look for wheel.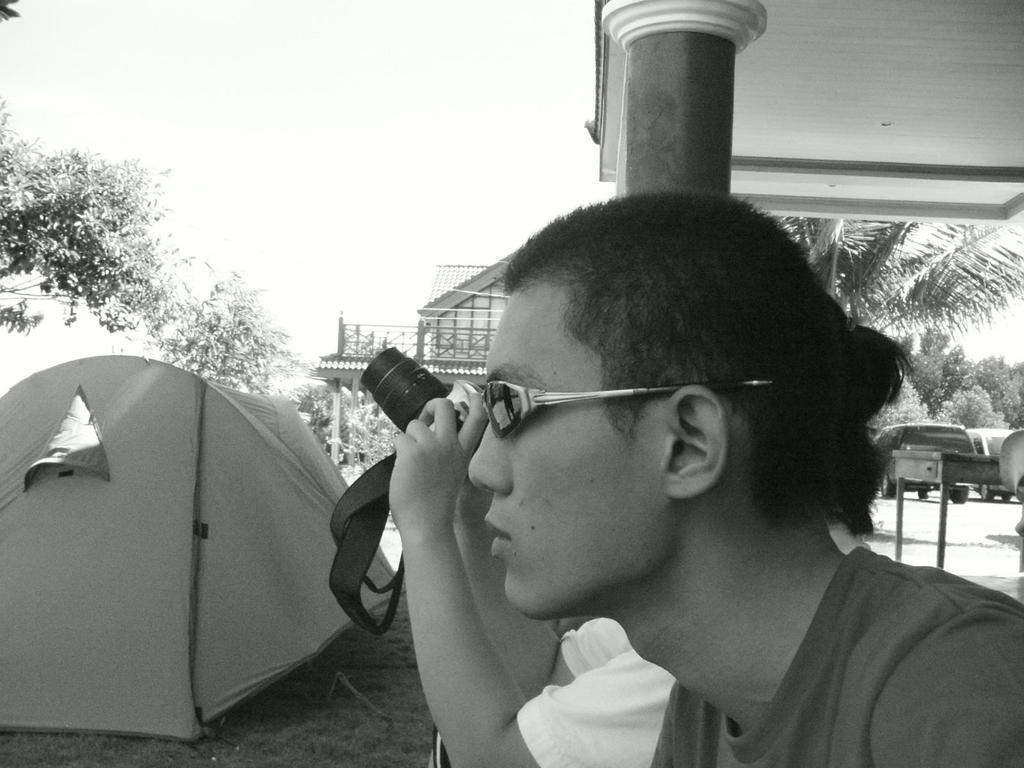
Found: <region>915, 490, 927, 500</region>.
